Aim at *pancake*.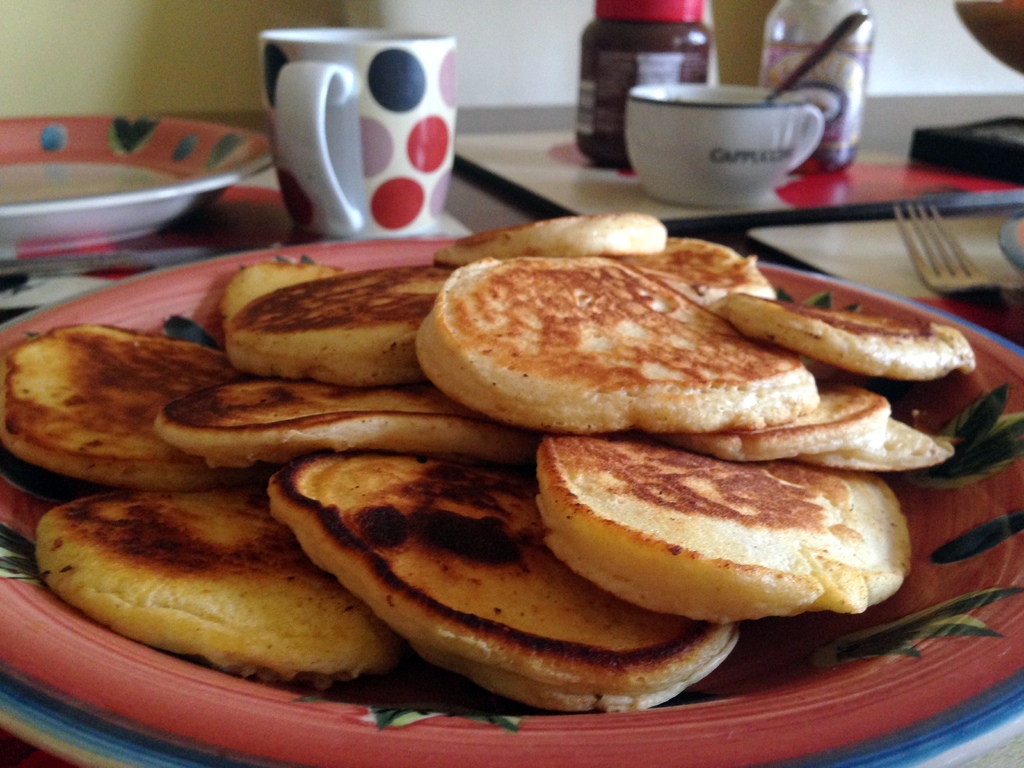
Aimed at pyautogui.locateOnScreen(723, 286, 970, 387).
